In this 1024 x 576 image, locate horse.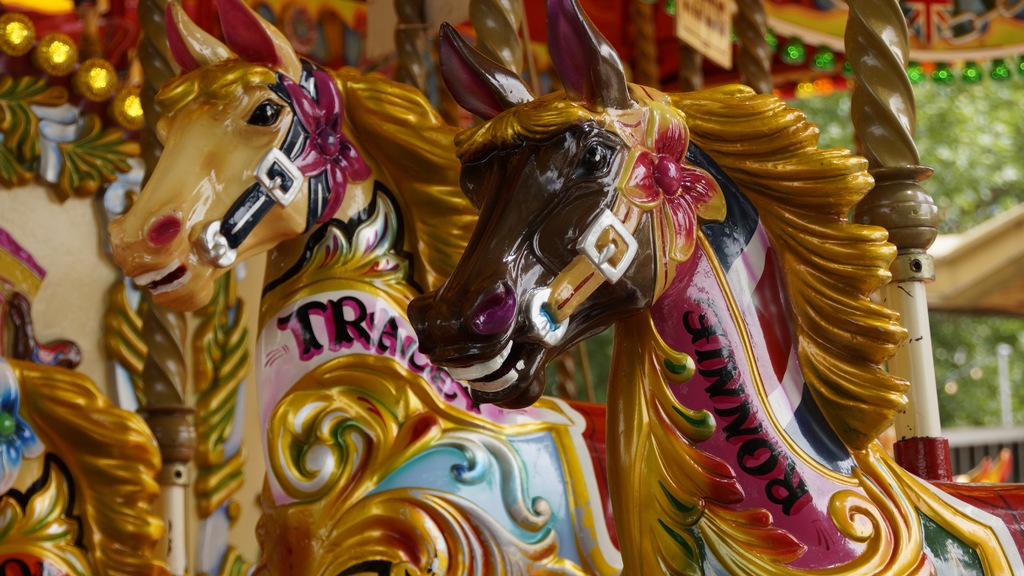
Bounding box: Rect(405, 0, 1023, 575).
